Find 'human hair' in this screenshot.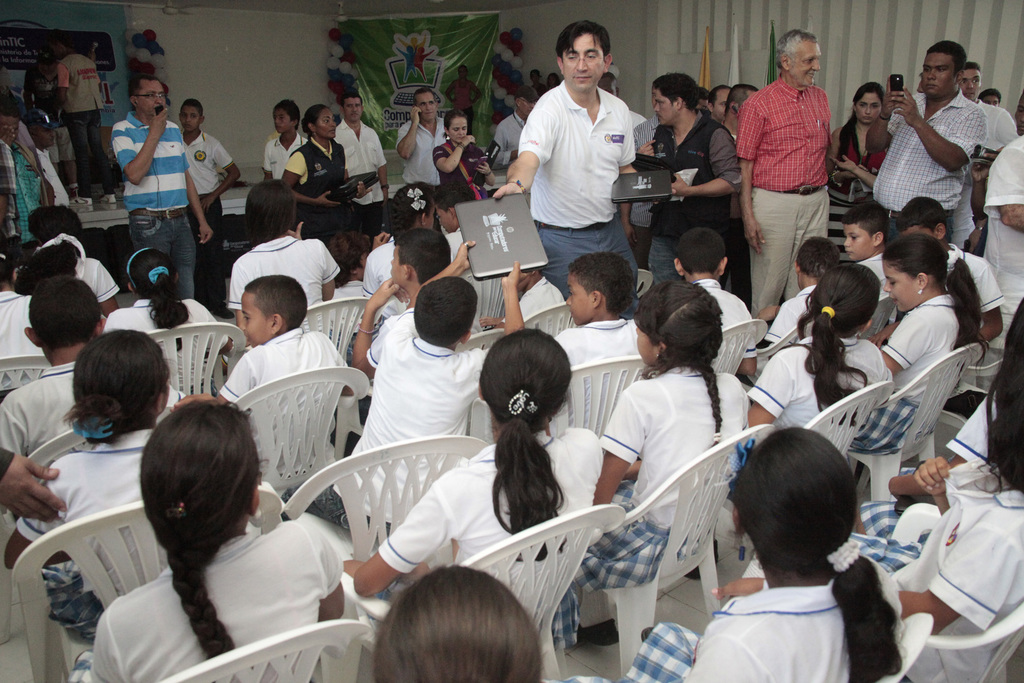
The bounding box for 'human hair' is 672, 229, 727, 279.
